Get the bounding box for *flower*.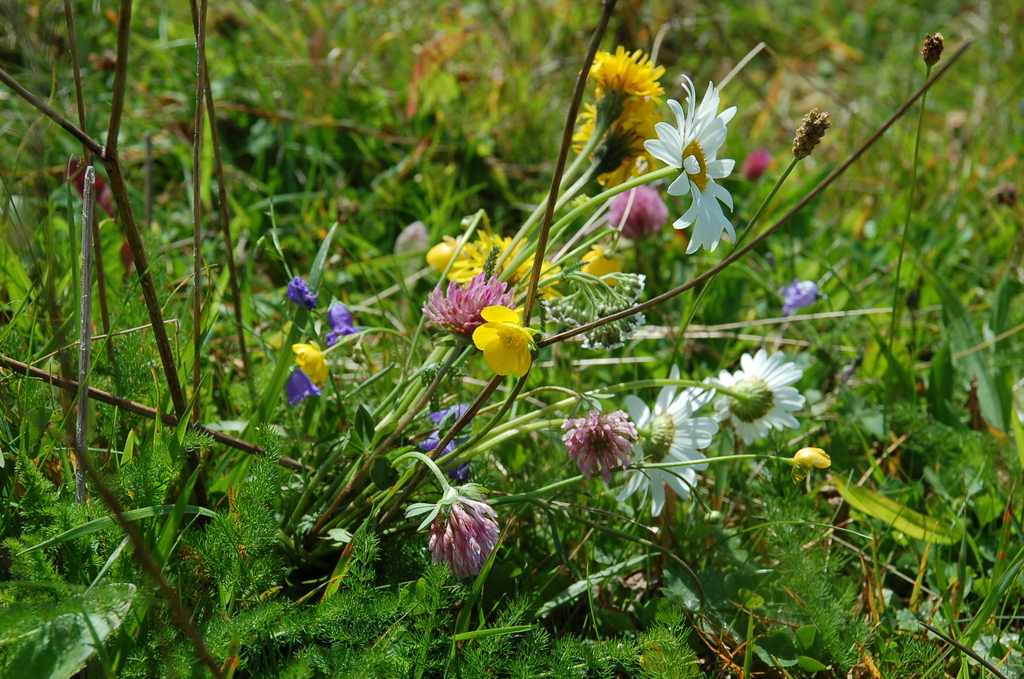
l=424, t=238, r=470, b=276.
